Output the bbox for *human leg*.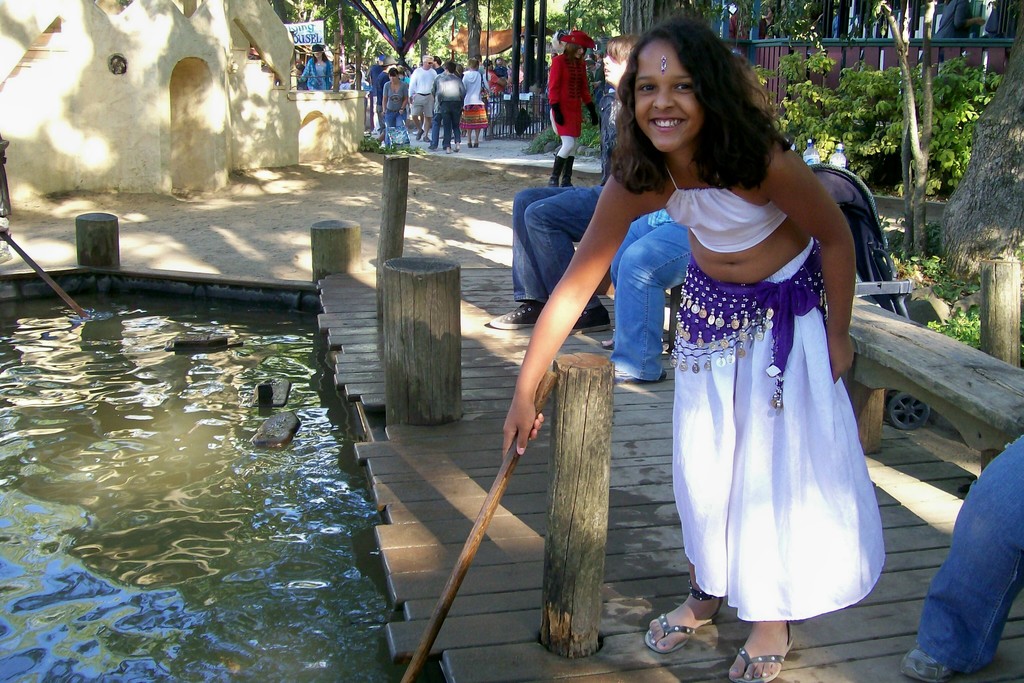
375,104,384,147.
